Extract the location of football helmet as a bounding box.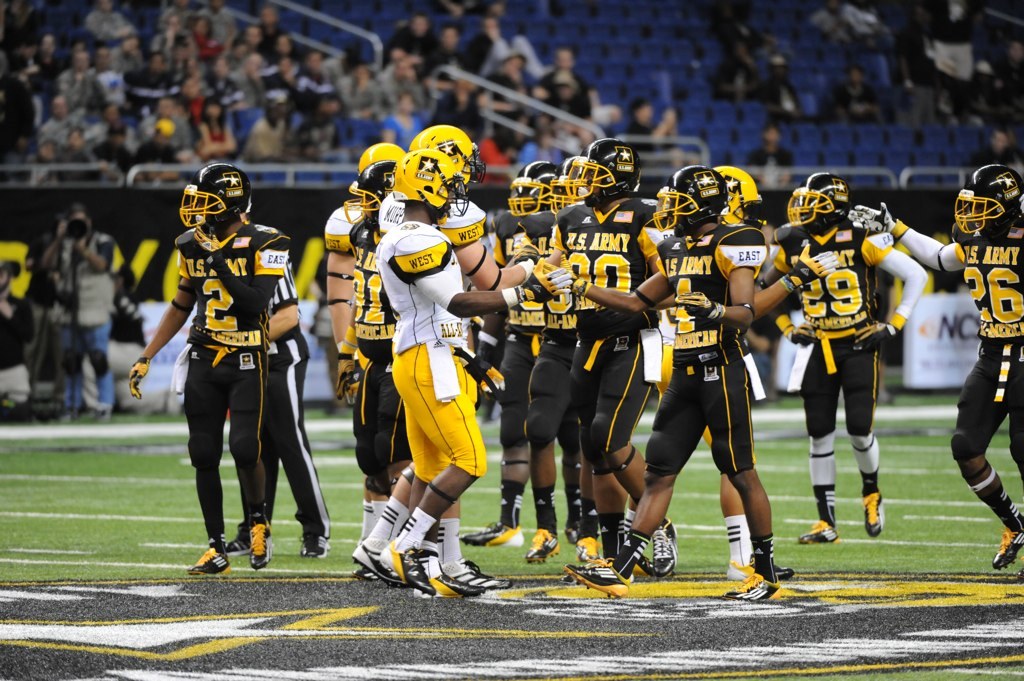
Rect(772, 177, 858, 223).
